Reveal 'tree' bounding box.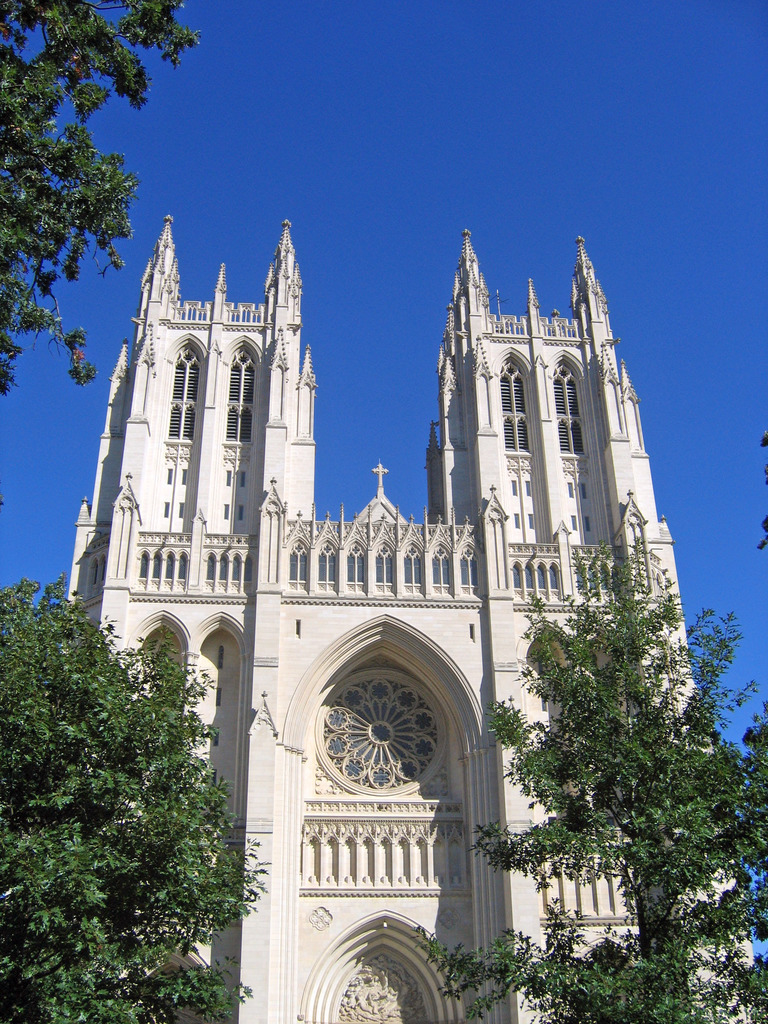
Revealed: bbox=(12, 559, 264, 1003).
